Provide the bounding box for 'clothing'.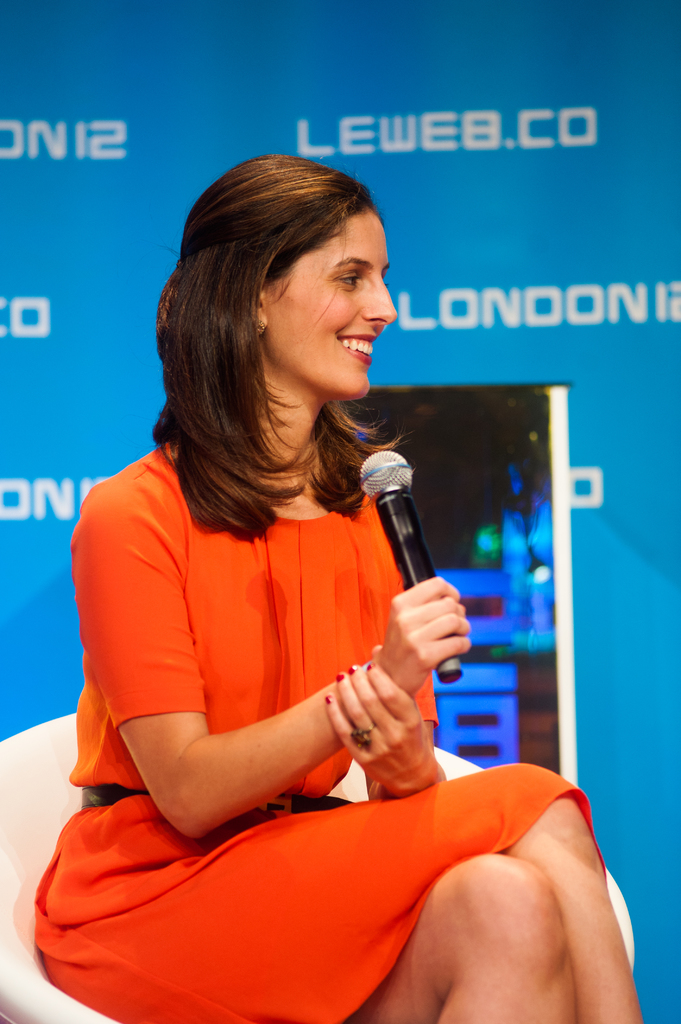
l=29, t=433, r=609, b=1023.
